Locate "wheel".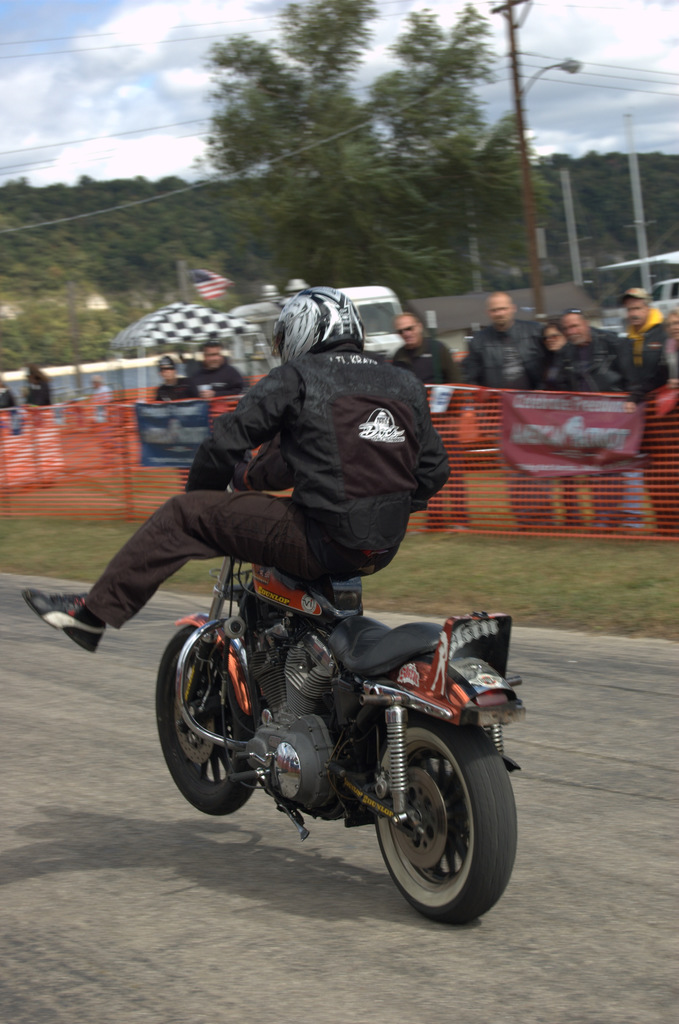
Bounding box: region(155, 619, 264, 815).
